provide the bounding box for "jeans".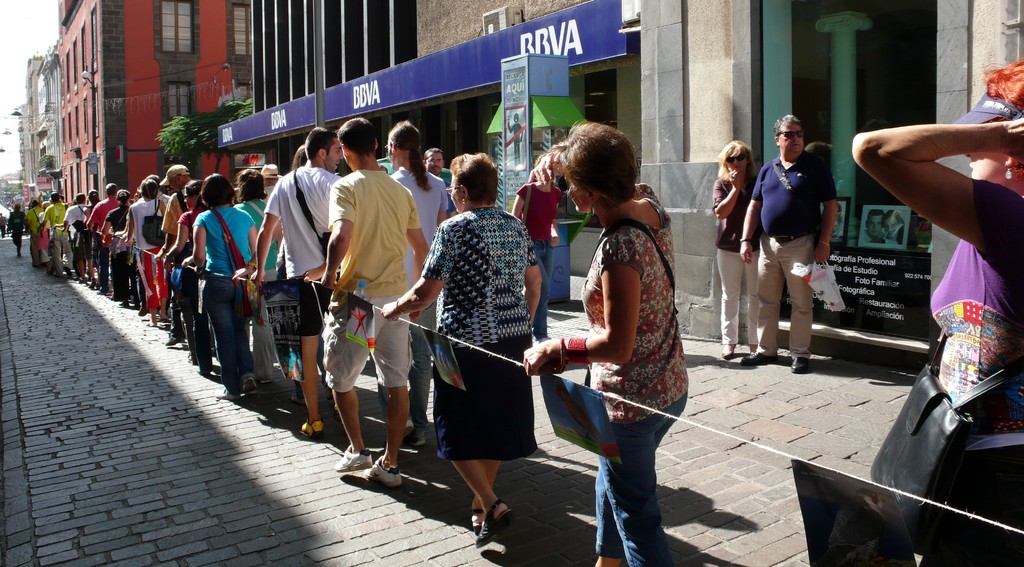
rect(527, 238, 555, 333).
